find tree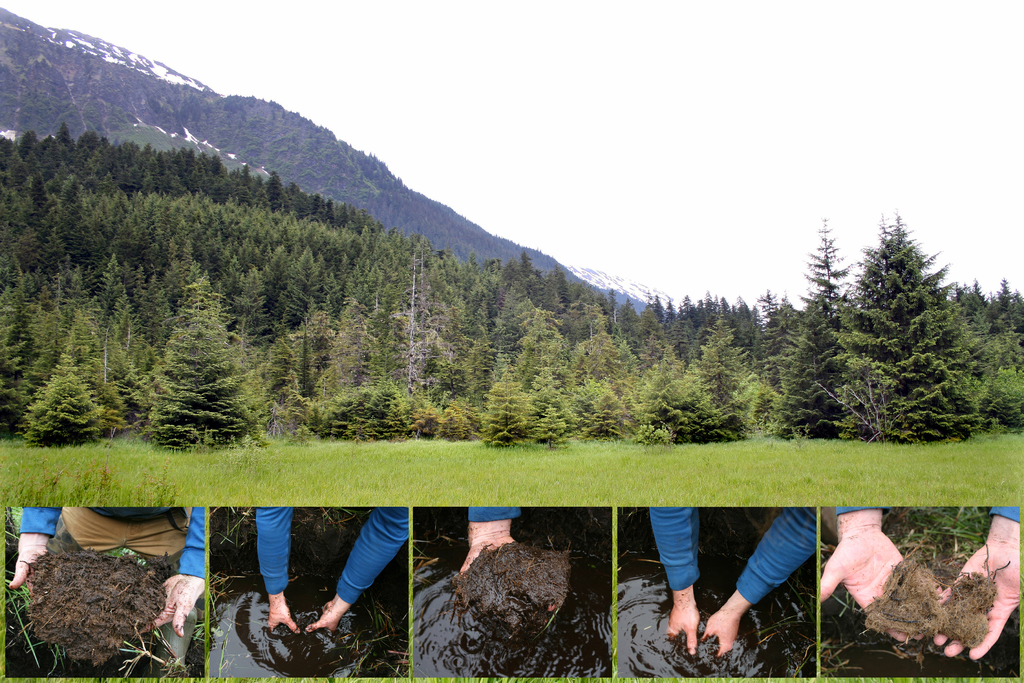
<region>253, 309, 344, 438</region>
